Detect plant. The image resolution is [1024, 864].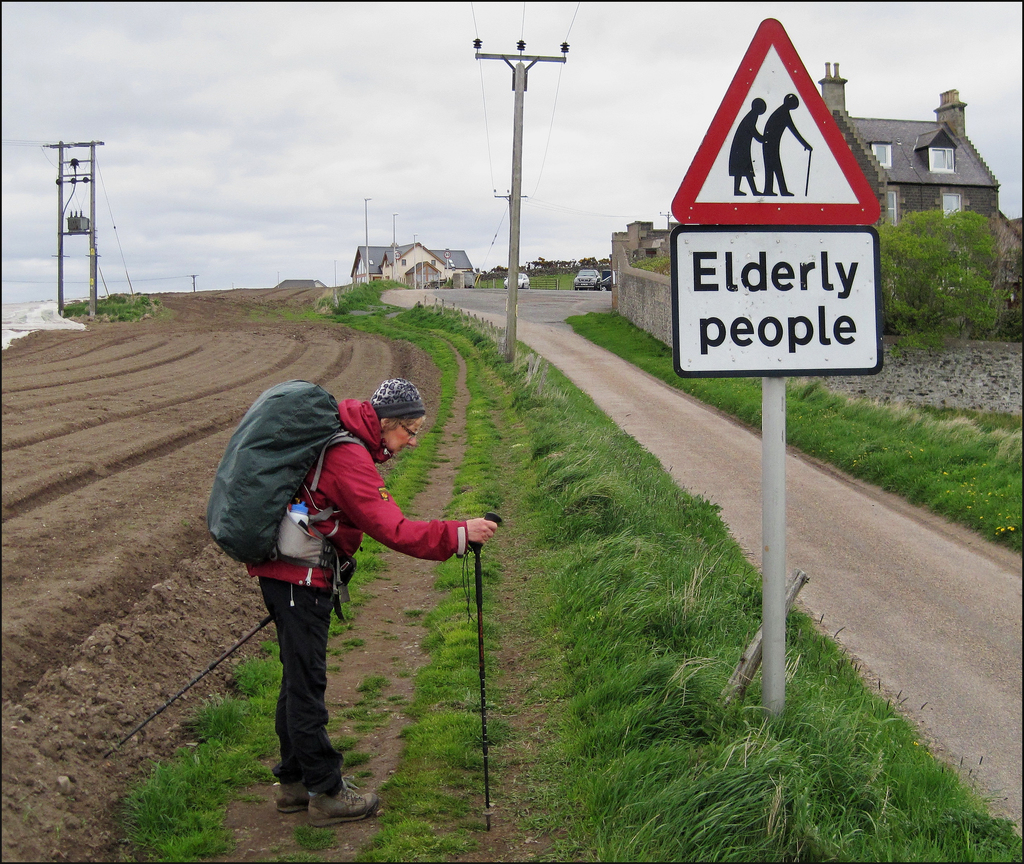
648 525 719 661.
